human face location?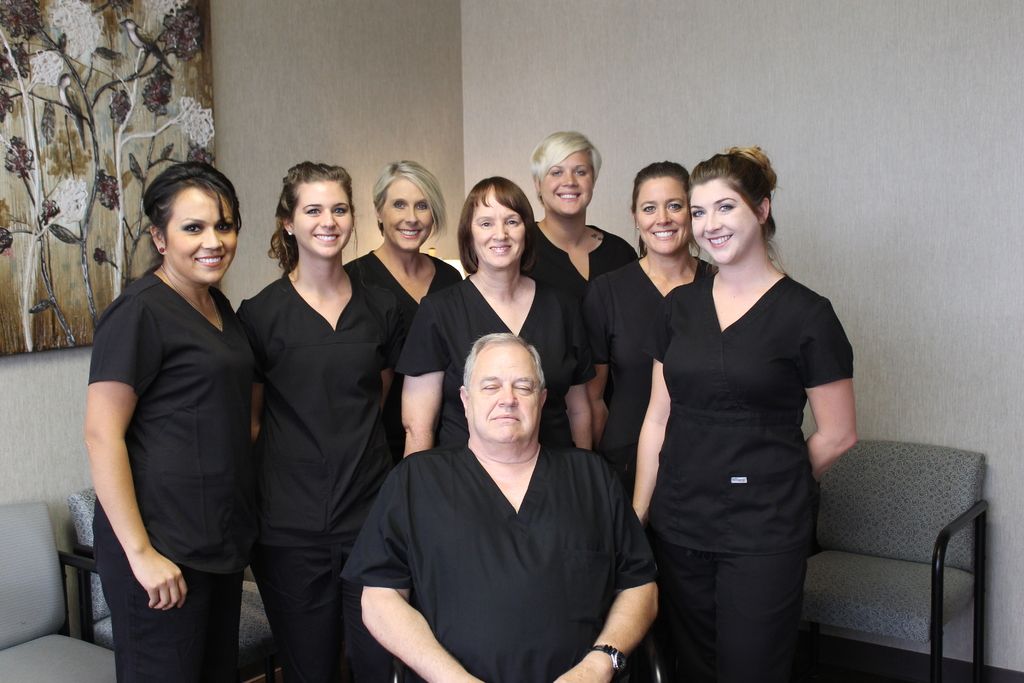
bbox=[472, 186, 527, 270]
